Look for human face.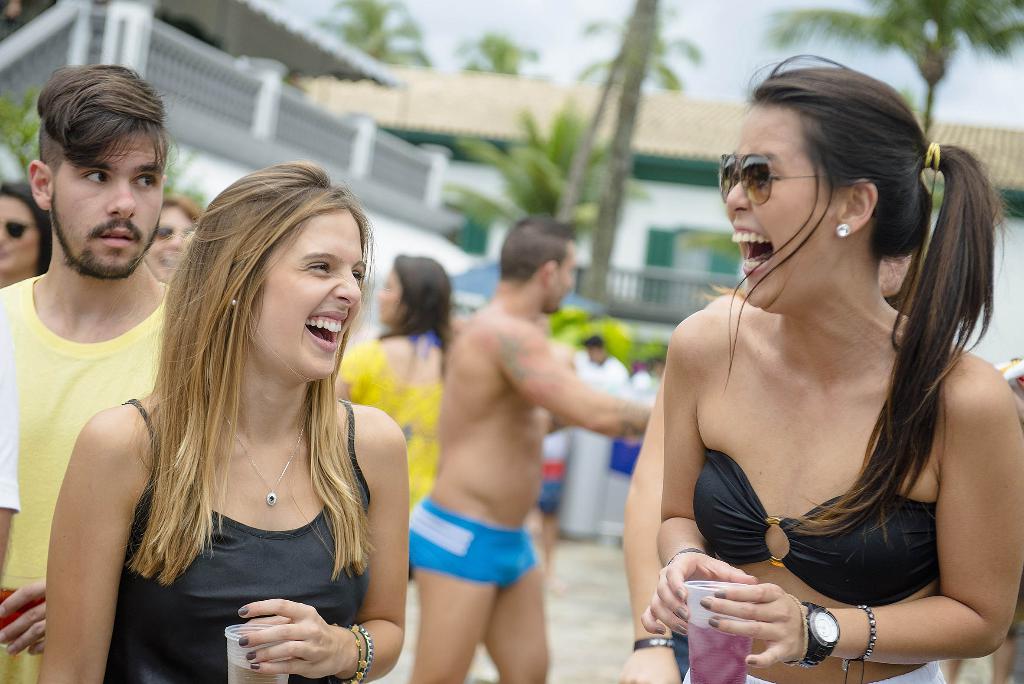
Found: bbox=(0, 195, 40, 273).
